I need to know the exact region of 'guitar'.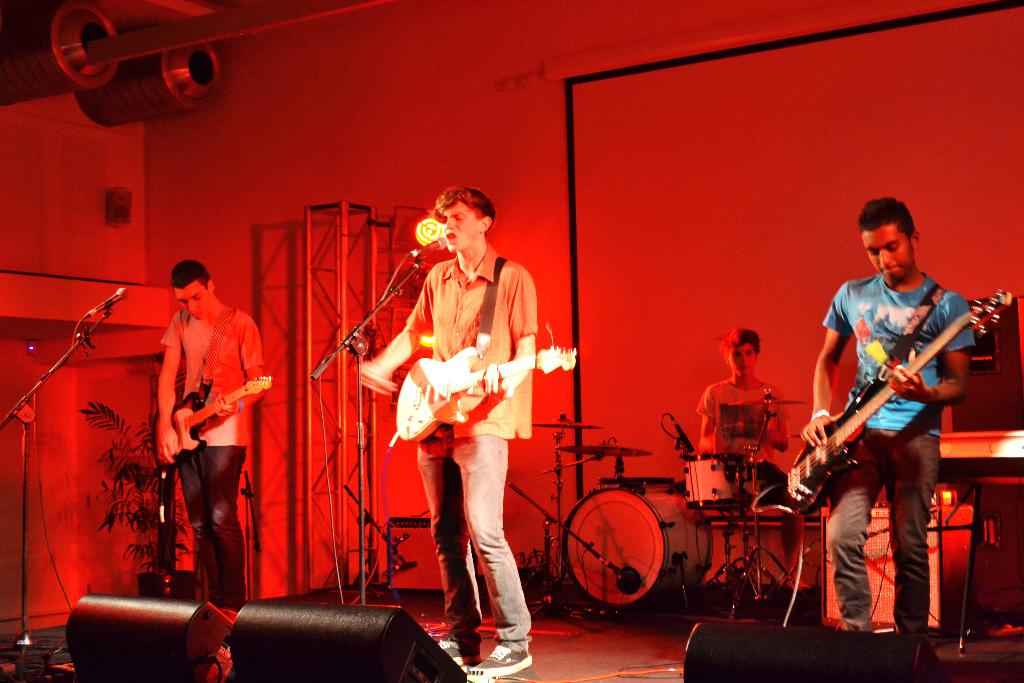
Region: box=[788, 286, 1012, 516].
